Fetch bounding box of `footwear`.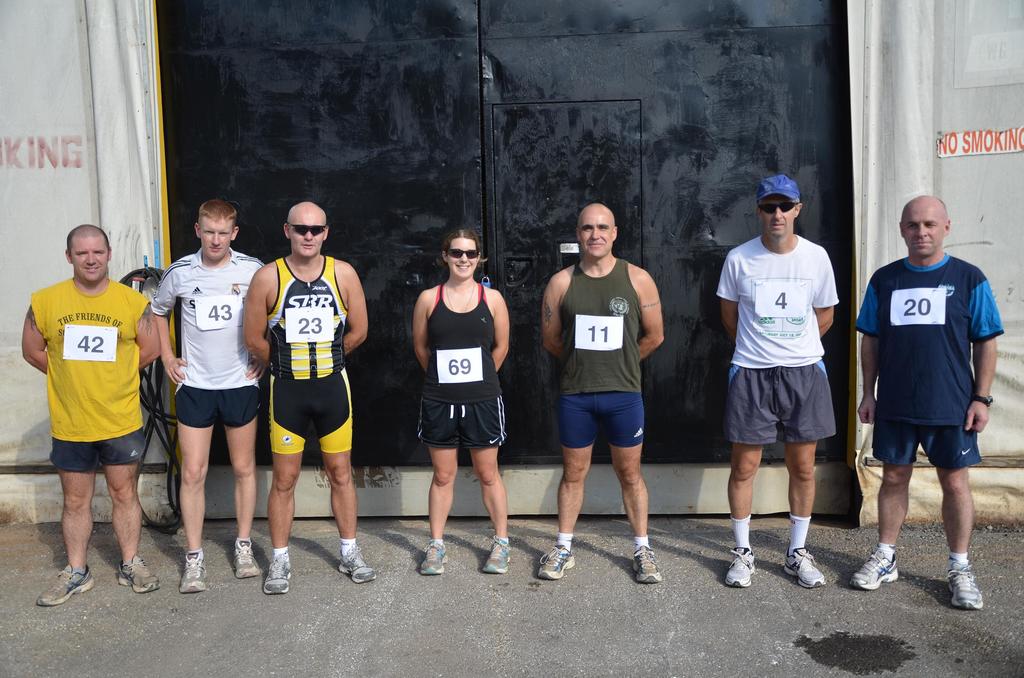
Bbox: bbox=[854, 546, 901, 586].
